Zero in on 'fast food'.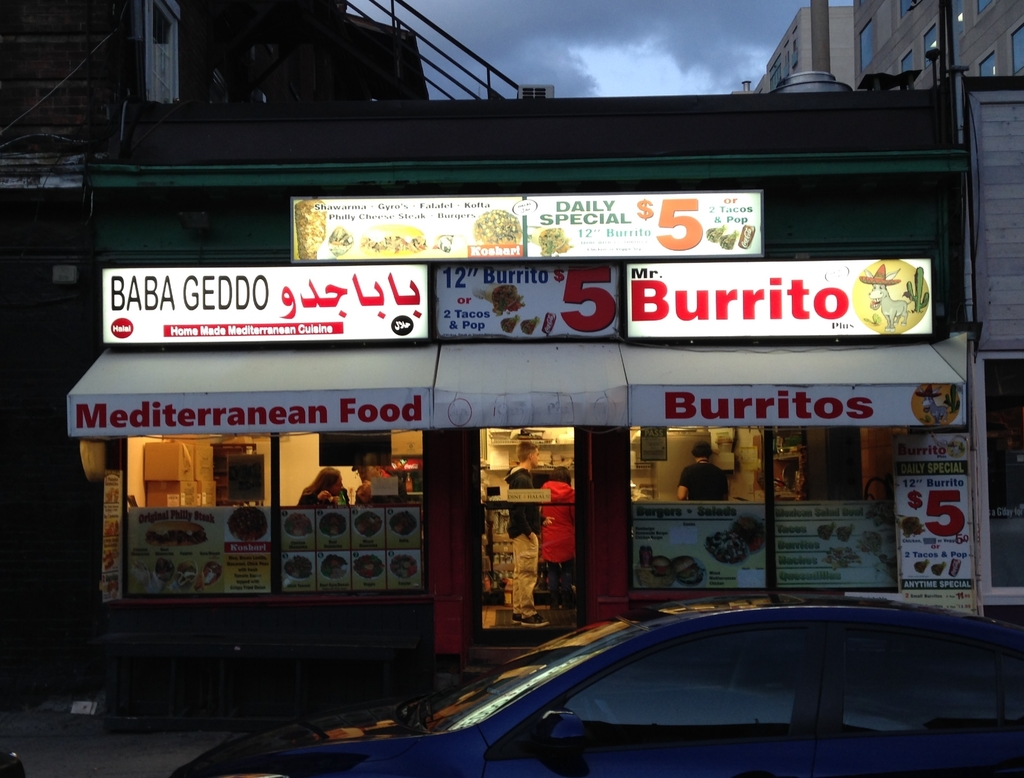
Zeroed in: 319,553,347,578.
